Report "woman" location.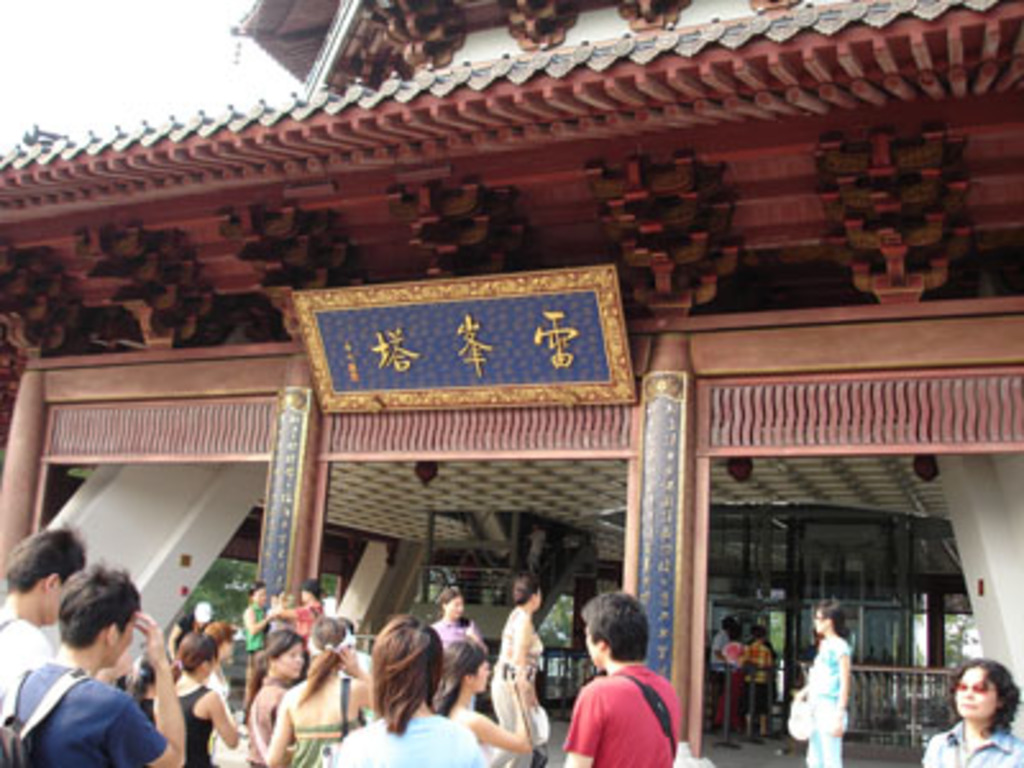
Report: Rect(796, 594, 858, 765).
